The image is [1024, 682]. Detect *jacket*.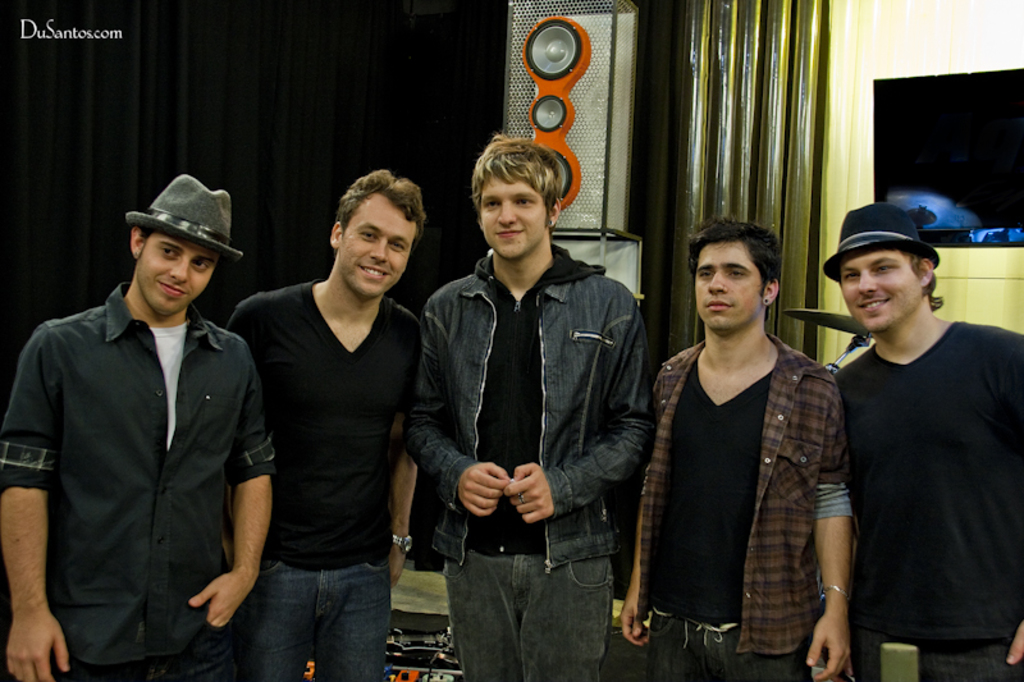
Detection: 627, 285, 865, 647.
